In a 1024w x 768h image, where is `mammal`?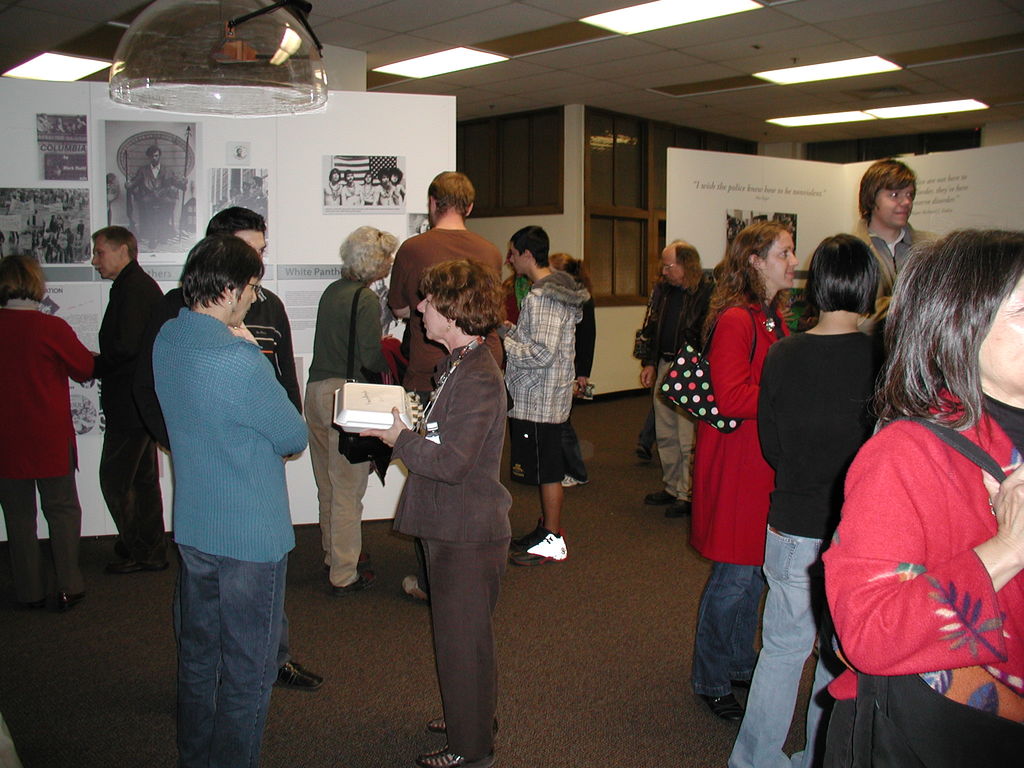
[497,214,595,557].
